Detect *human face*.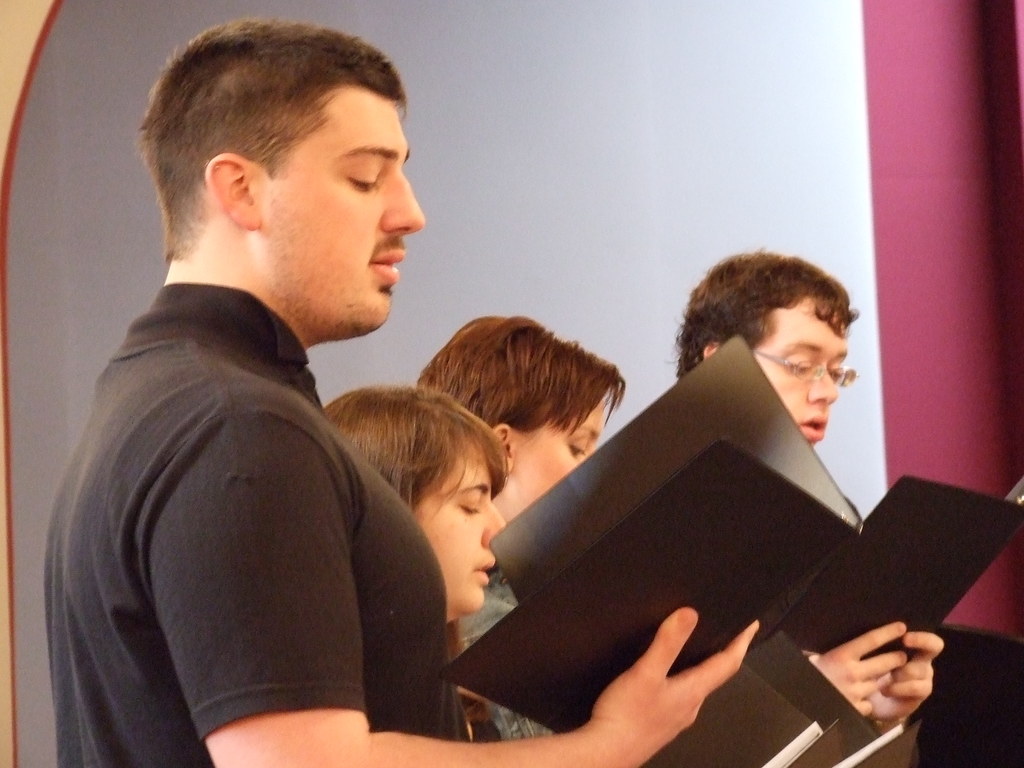
Detected at detection(490, 393, 612, 532).
